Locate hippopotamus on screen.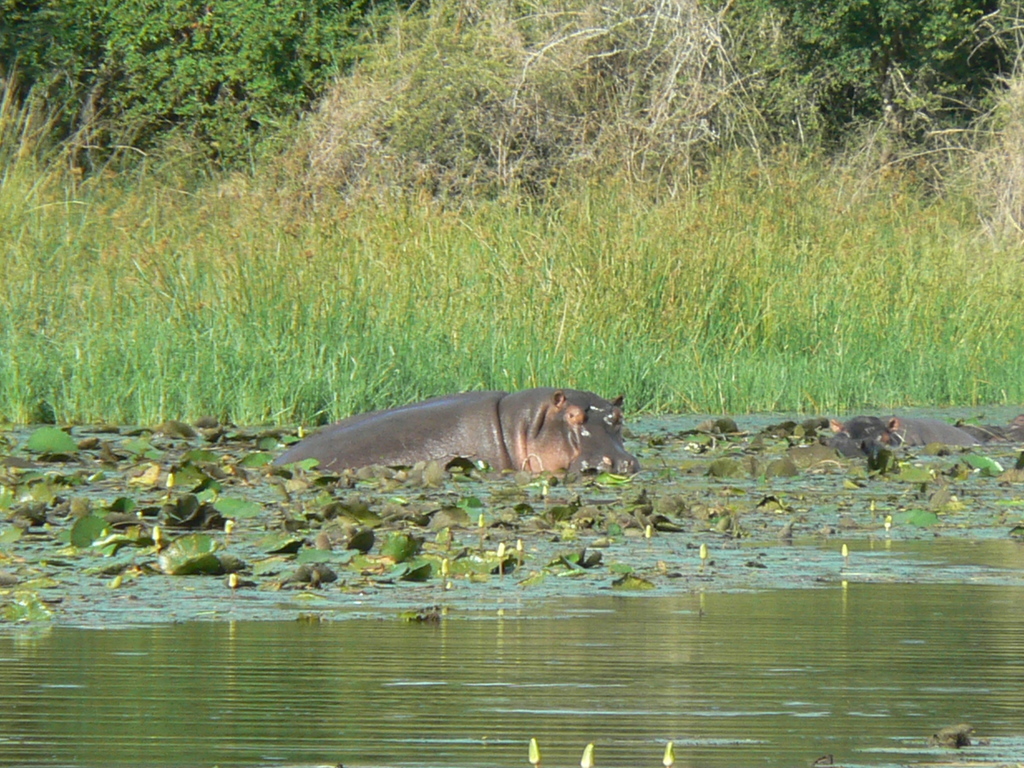
On screen at select_region(830, 413, 981, 452).
